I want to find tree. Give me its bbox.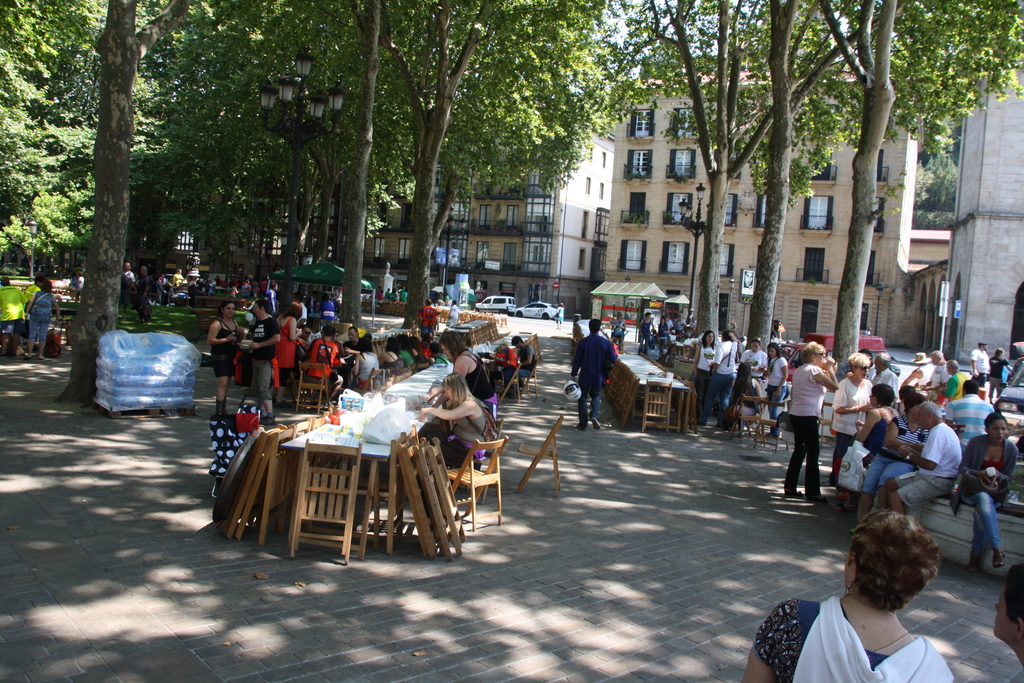
[x1=749, y1=0, x2=858, y2=359].
